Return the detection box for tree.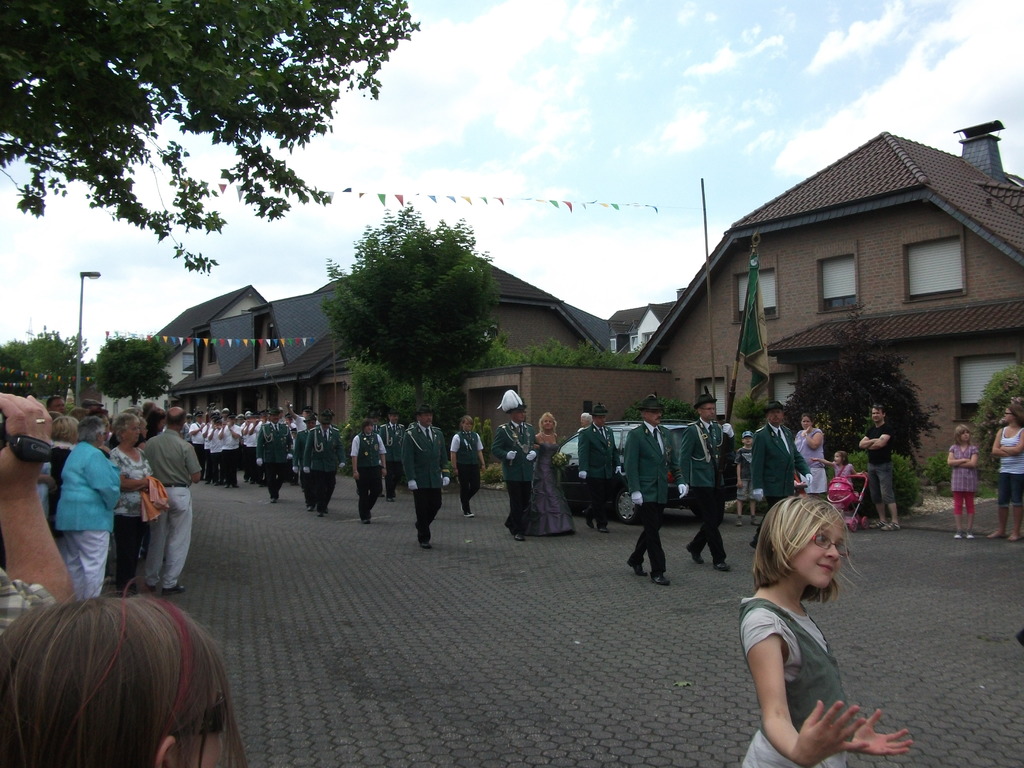
783, 303, 931, 454.
